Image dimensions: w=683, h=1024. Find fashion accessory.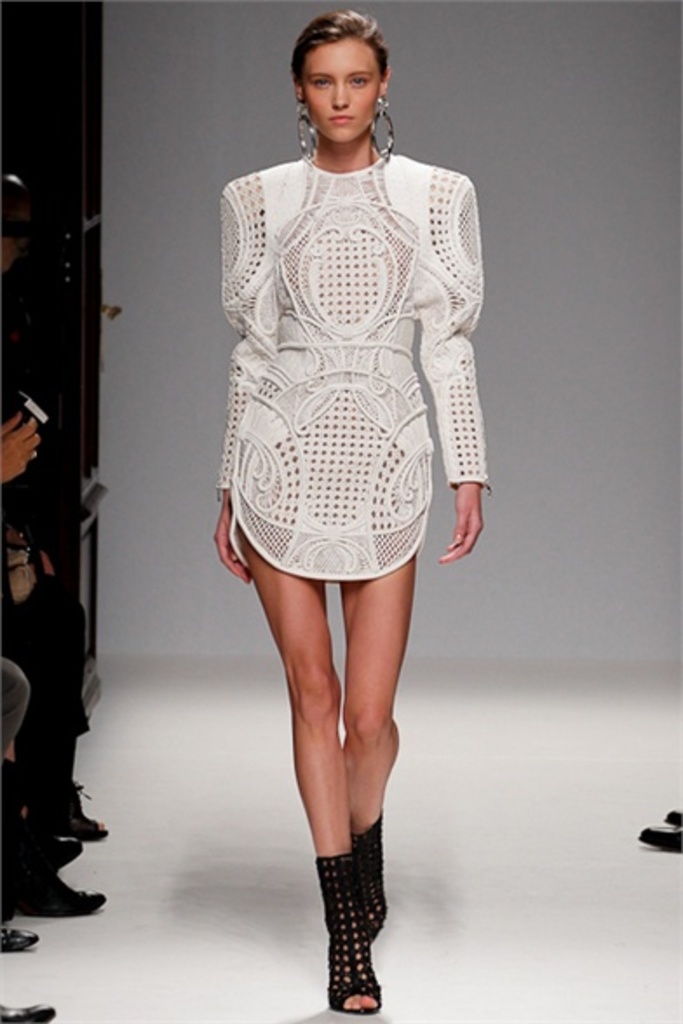
crop(298, 103, 322, 162).
